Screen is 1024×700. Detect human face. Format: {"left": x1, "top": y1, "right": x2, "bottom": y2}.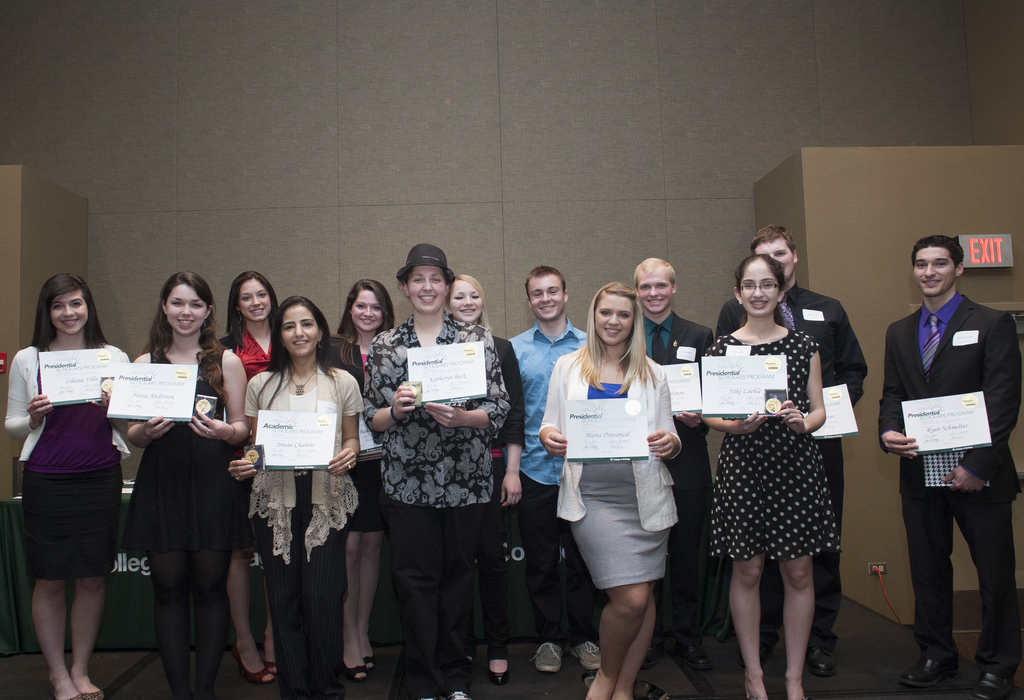
{"left": 636, "top": 267, "right": 671, "bottom": 314}.
